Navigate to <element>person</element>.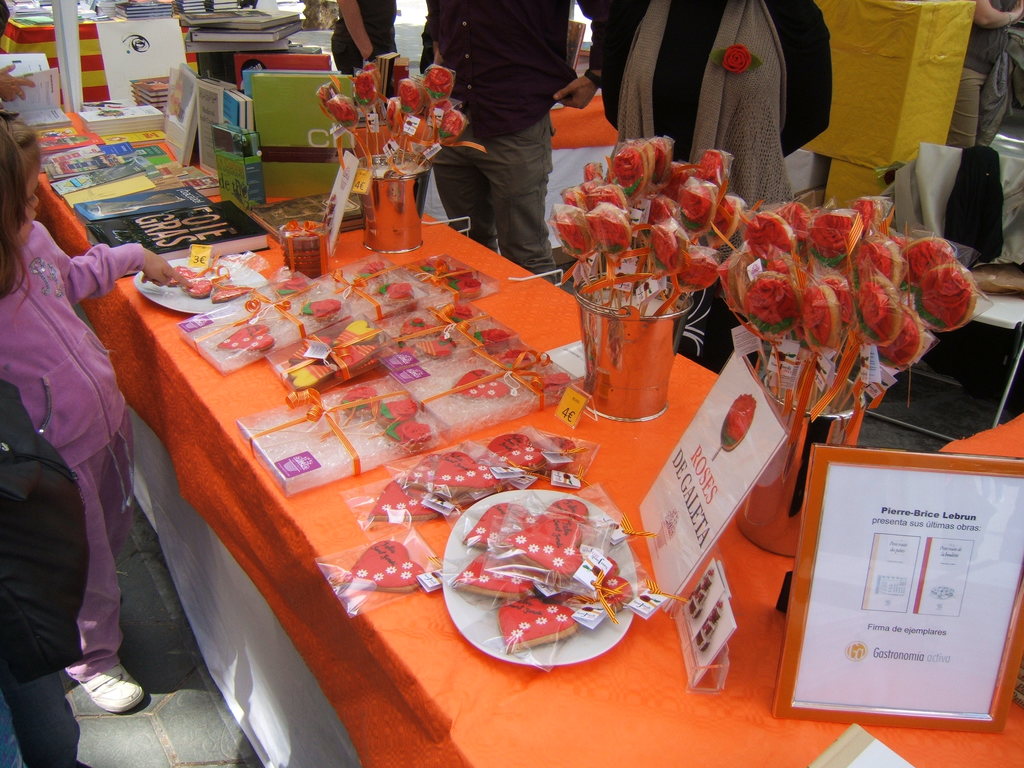
Navigation target: [961,0,1023,168].
